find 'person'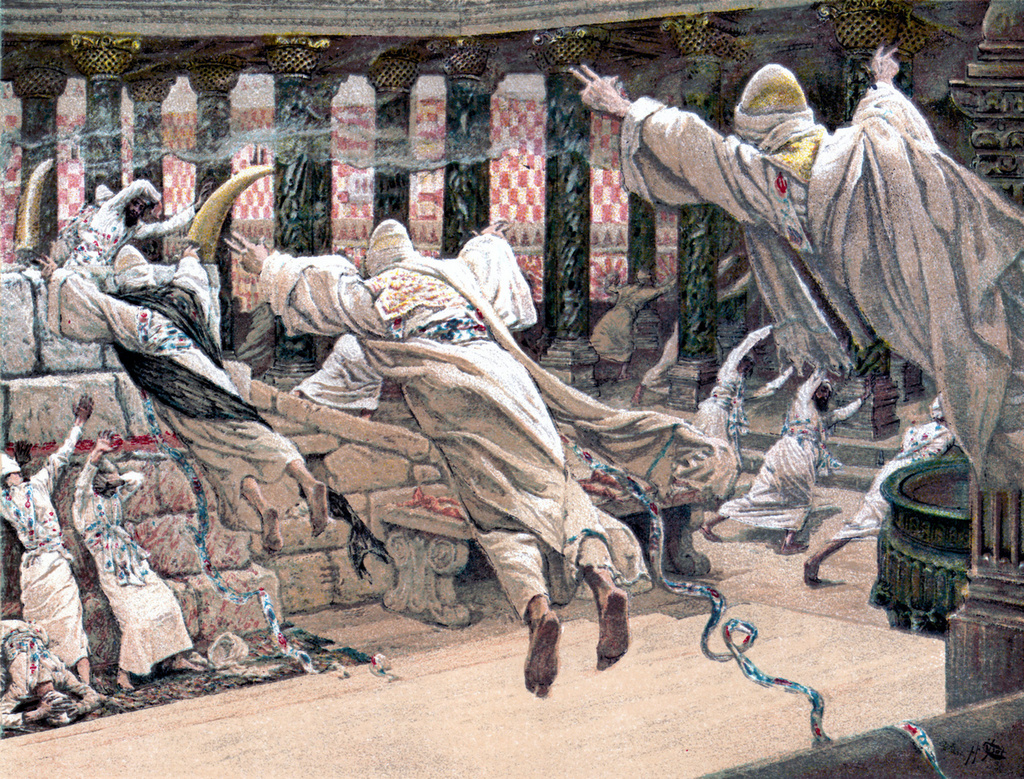
<region>62, 429, 215, 695</region>
